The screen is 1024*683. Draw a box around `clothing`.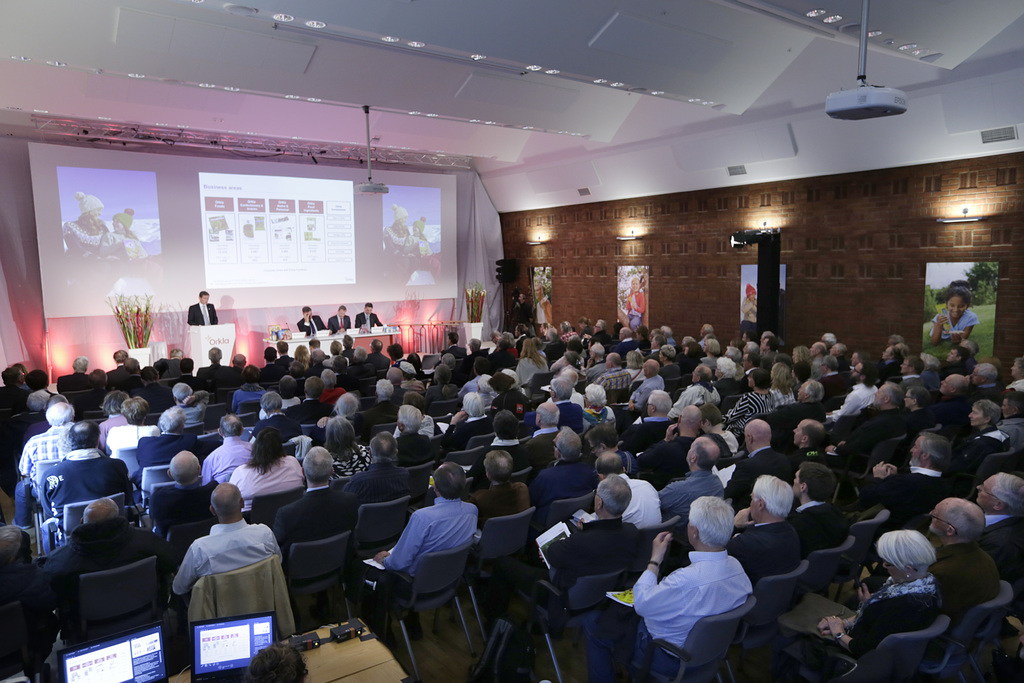
locate(334, 447, 369, 479).
